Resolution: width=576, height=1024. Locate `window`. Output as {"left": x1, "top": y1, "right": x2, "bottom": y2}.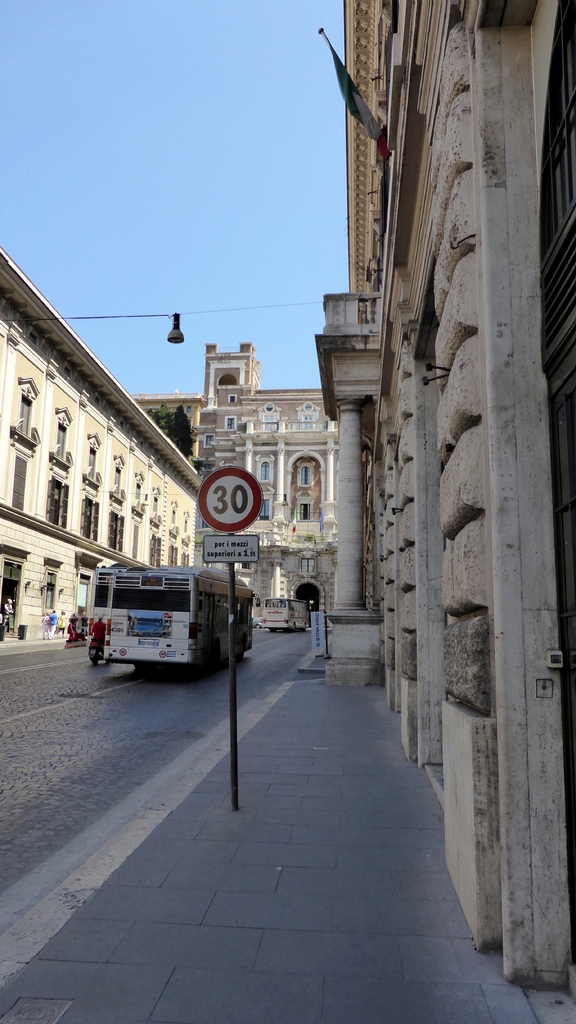
{"left": 227, "top": 392, "right": 236, "bottom": 404}.
